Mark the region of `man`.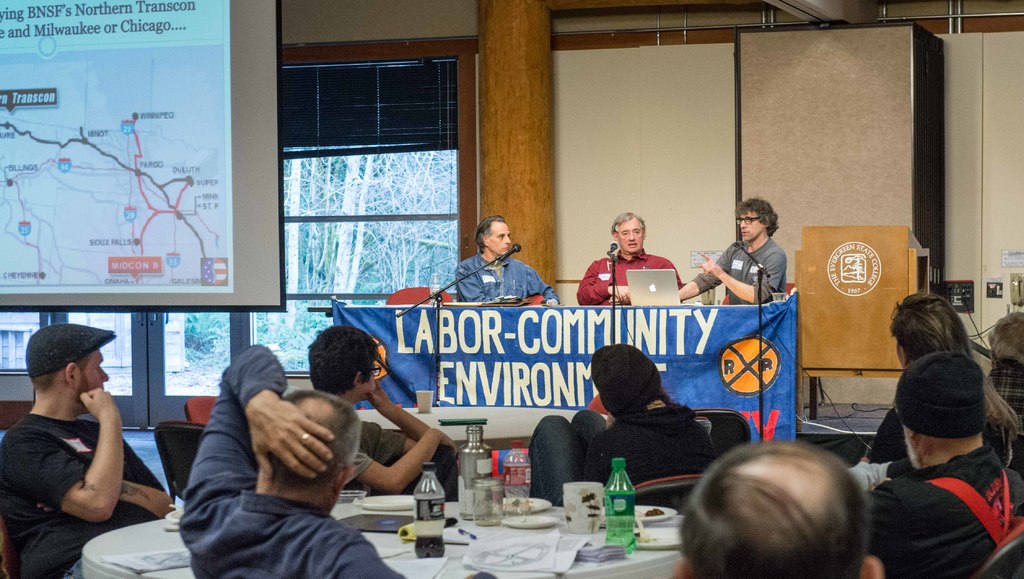
Region: crop(577, 210, 682, 309).
